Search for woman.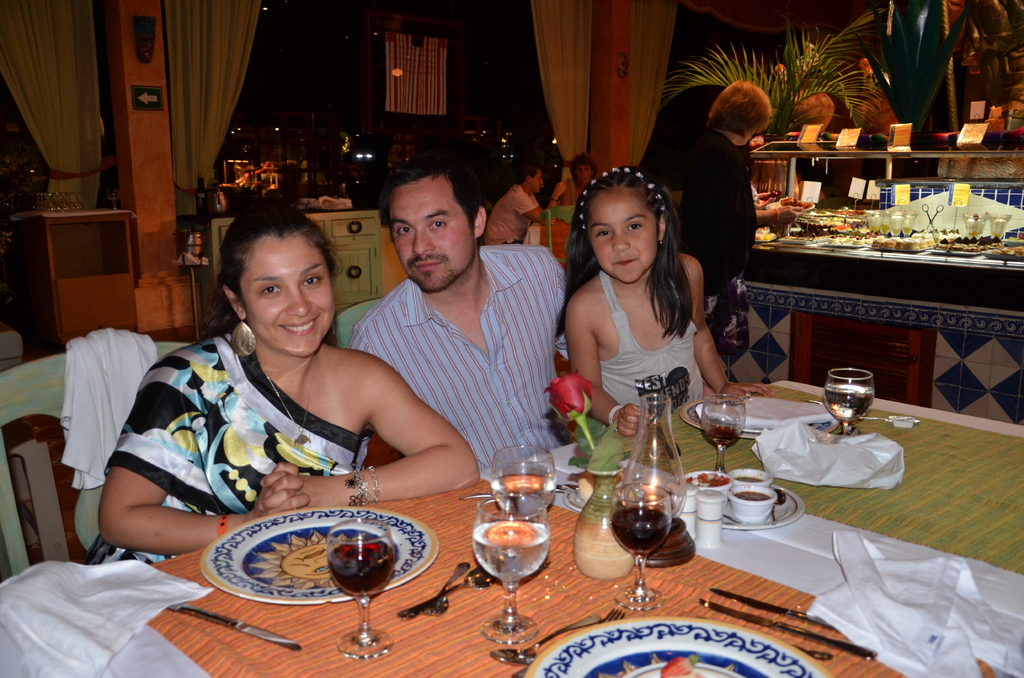
Found at x1=683, y1=79, x2=801, y2=366.
